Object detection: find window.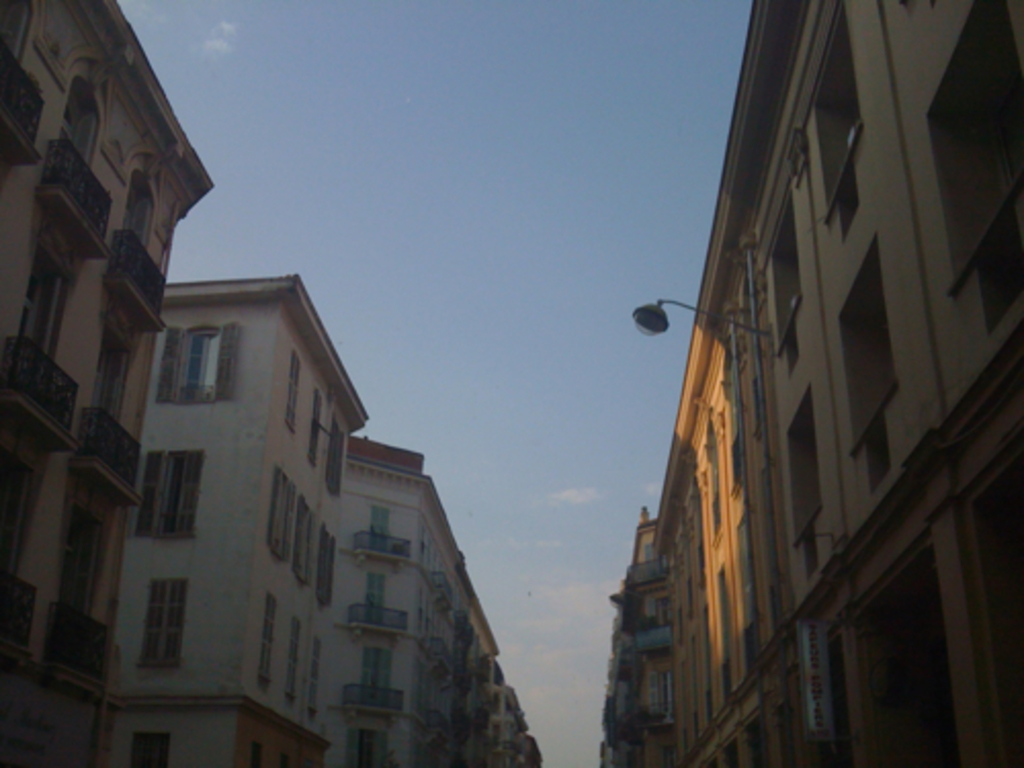
[365,641,397,707].
